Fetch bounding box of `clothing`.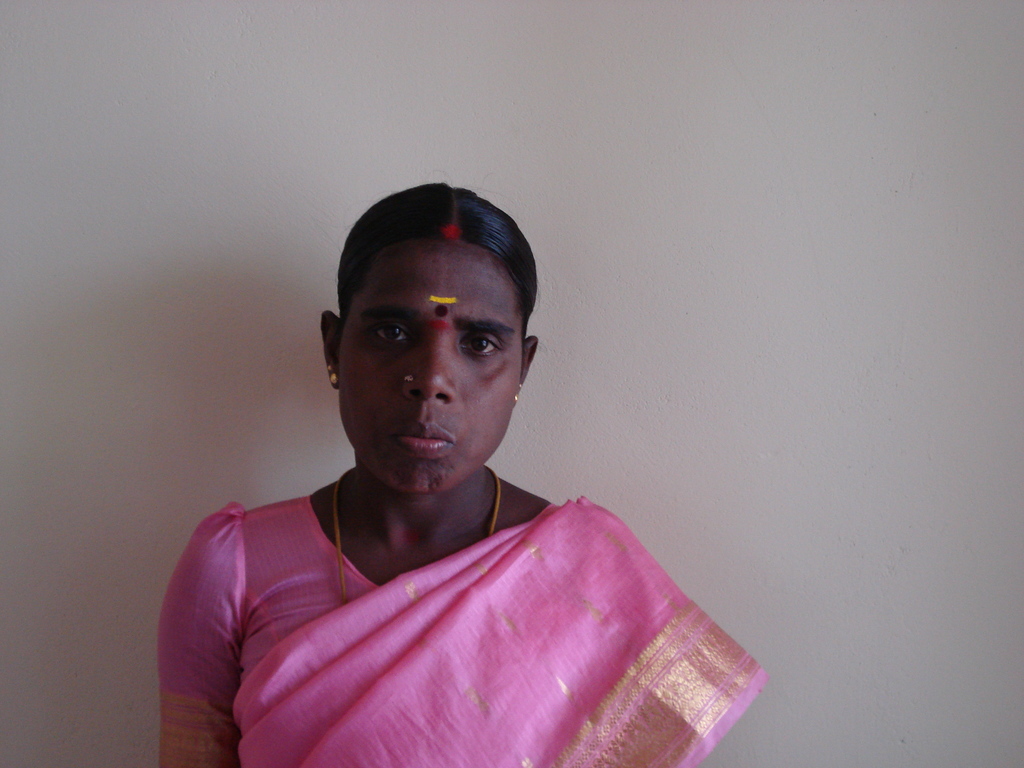
Bbox: {"left": 143, "top": 445, "right": 774, "bottom": 767}.
